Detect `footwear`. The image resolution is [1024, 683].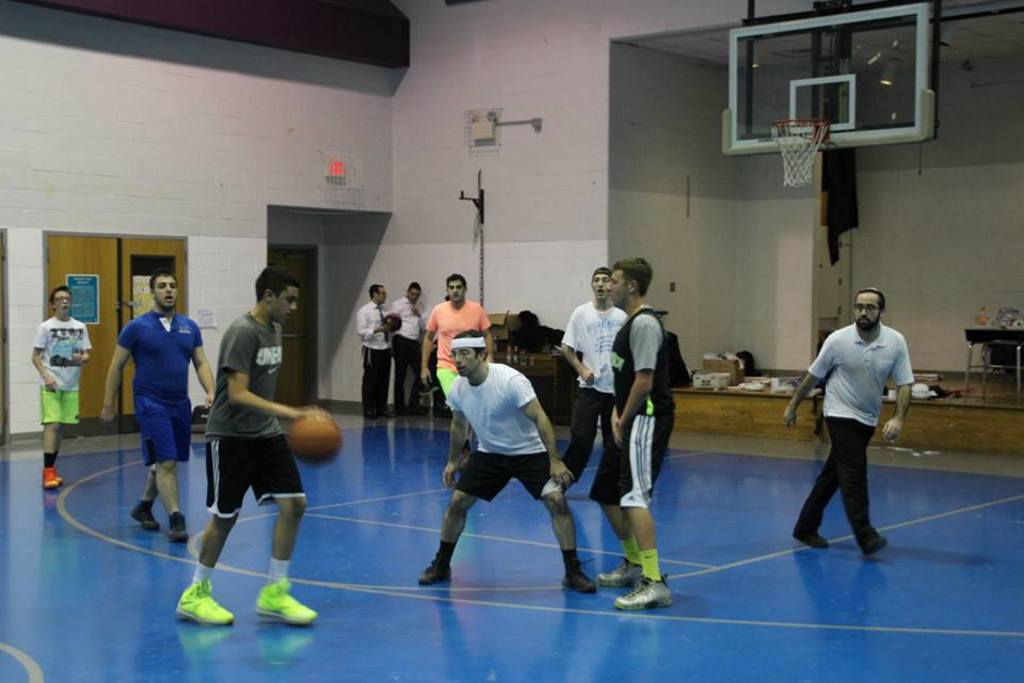
l=169, t=582, r=237, b=620.
